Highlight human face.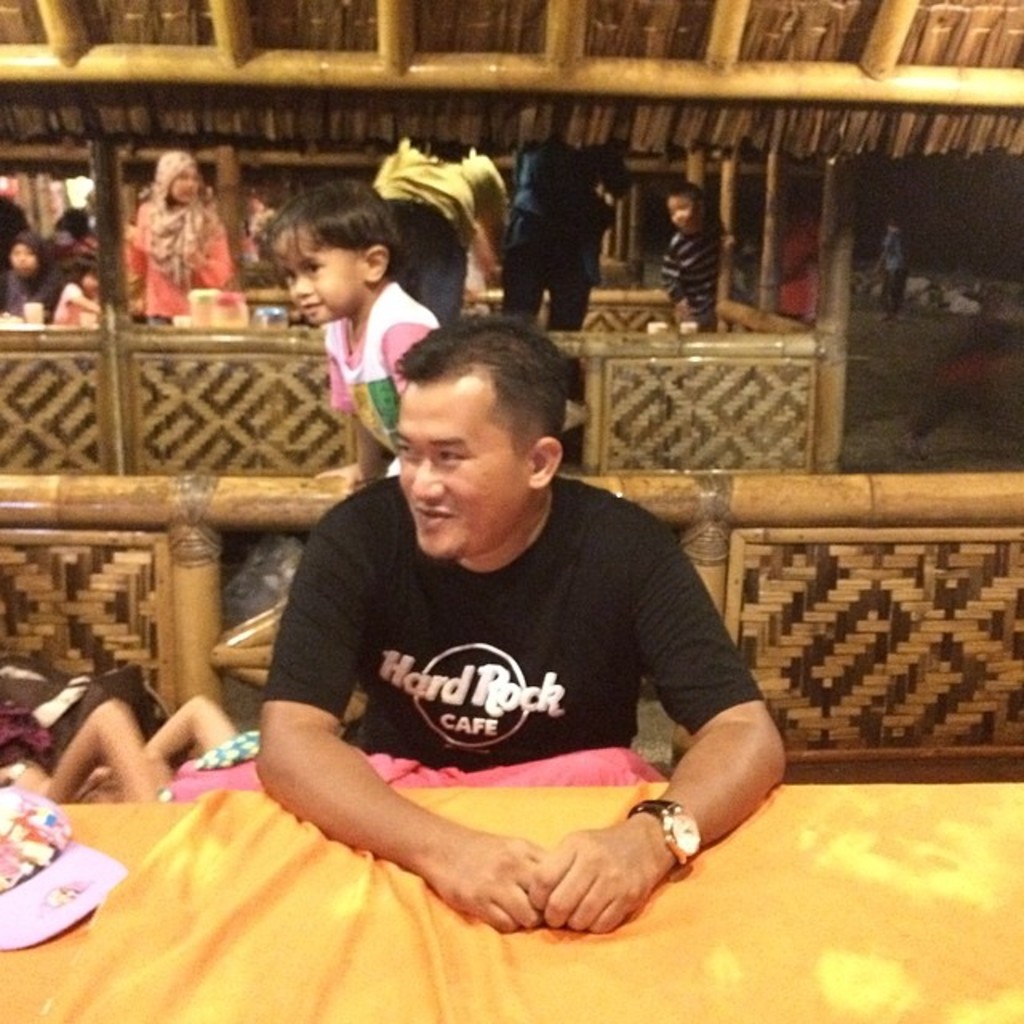
Highlighted region: <box>666,194,699,232</box>.
